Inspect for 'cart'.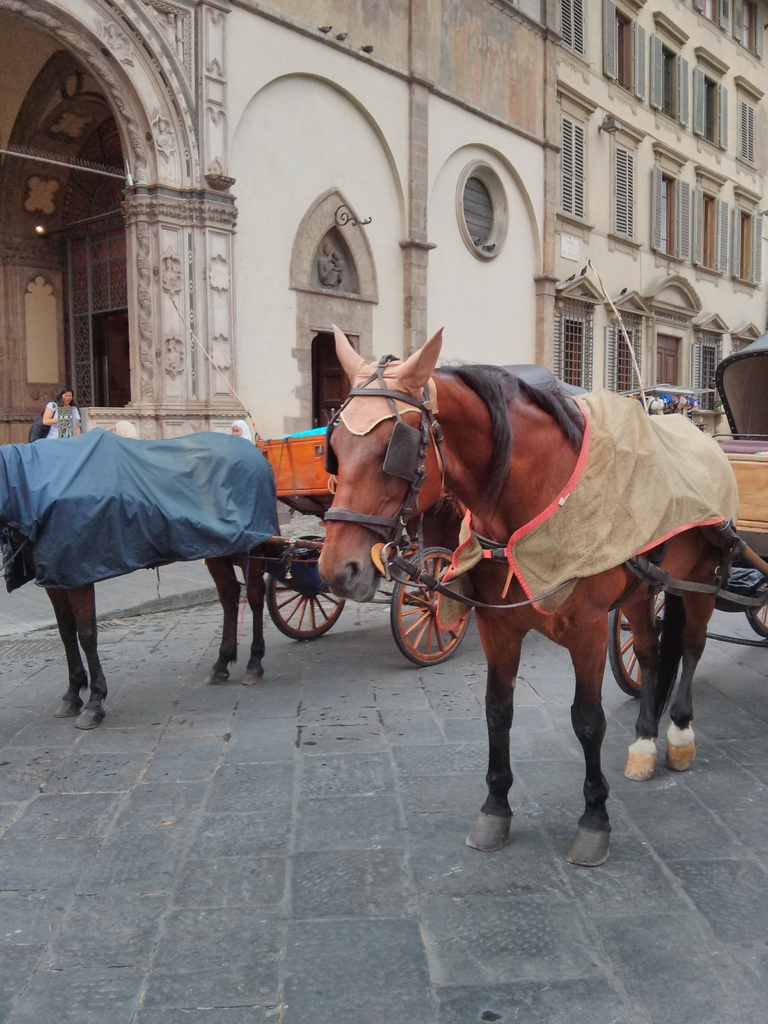
Inspection: (left=51, top=426, right=478, bottom=667).
